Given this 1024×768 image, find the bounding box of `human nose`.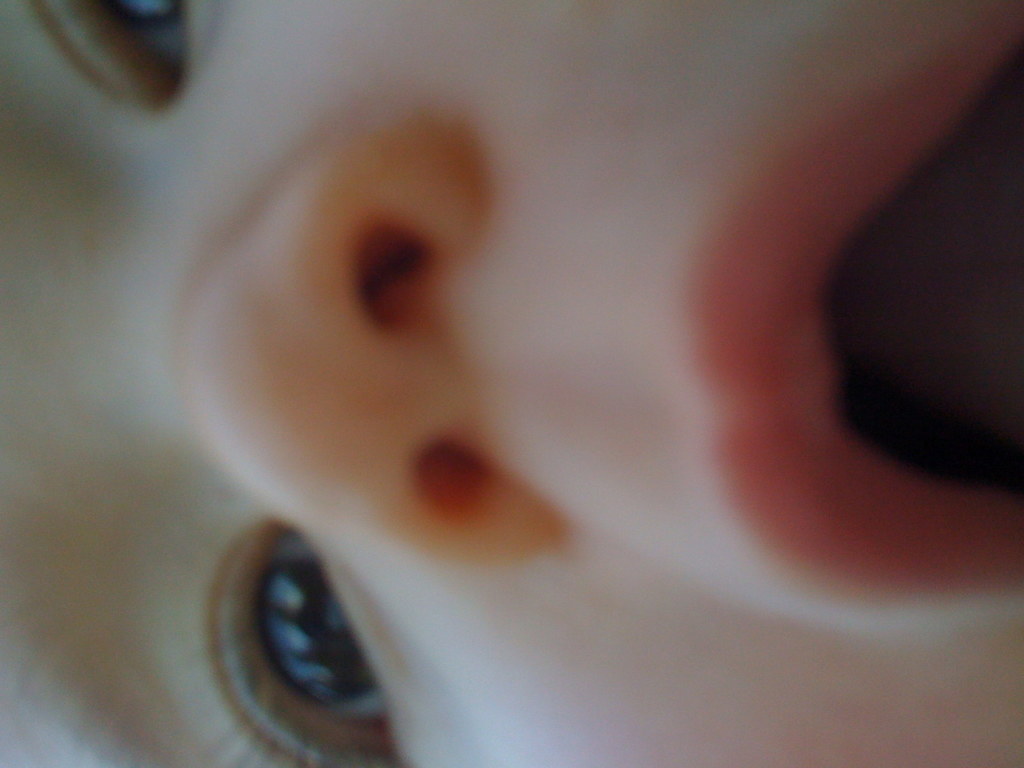
region(161, 100, 573, 572).
